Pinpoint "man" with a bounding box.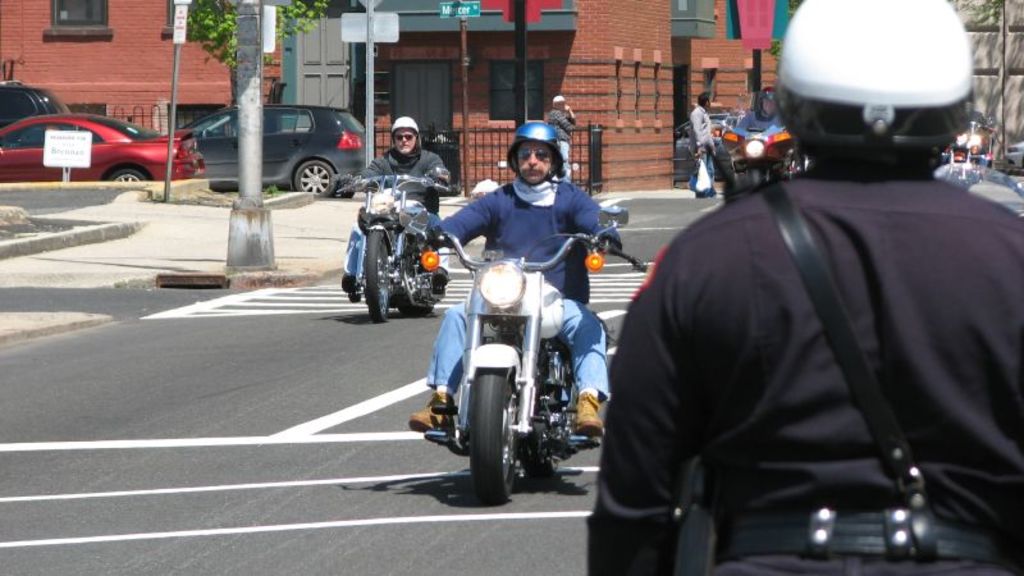
bbox(730, 83, 795, 140).
